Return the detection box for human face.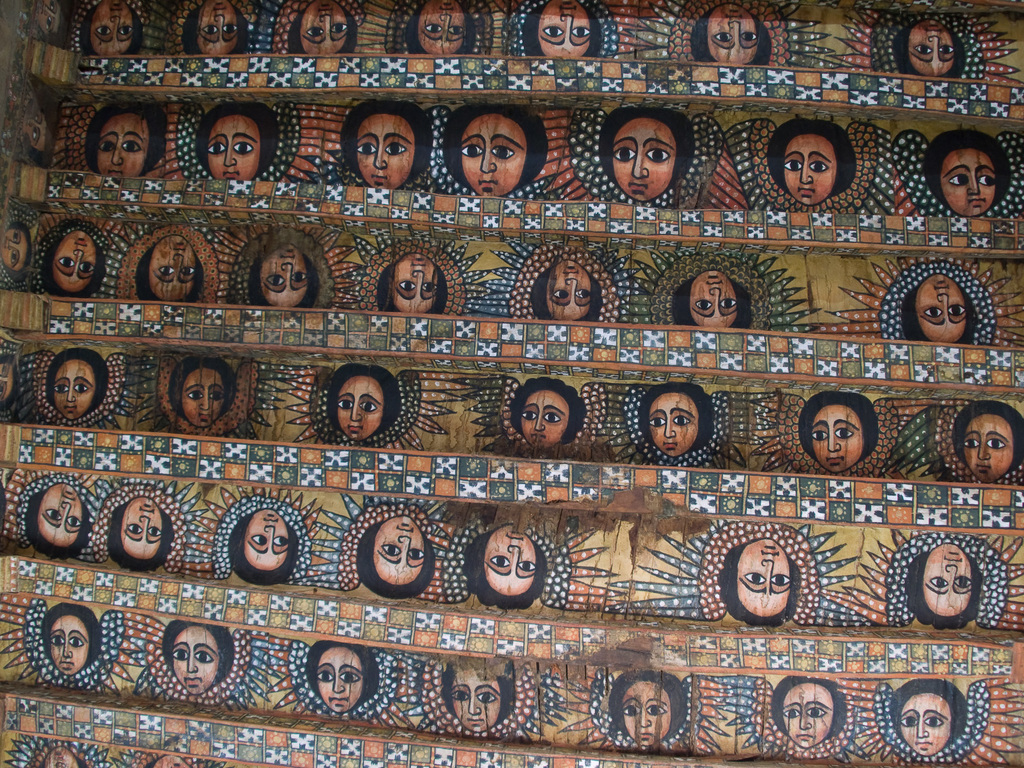
bbox=(397, 252, 439, 315).
